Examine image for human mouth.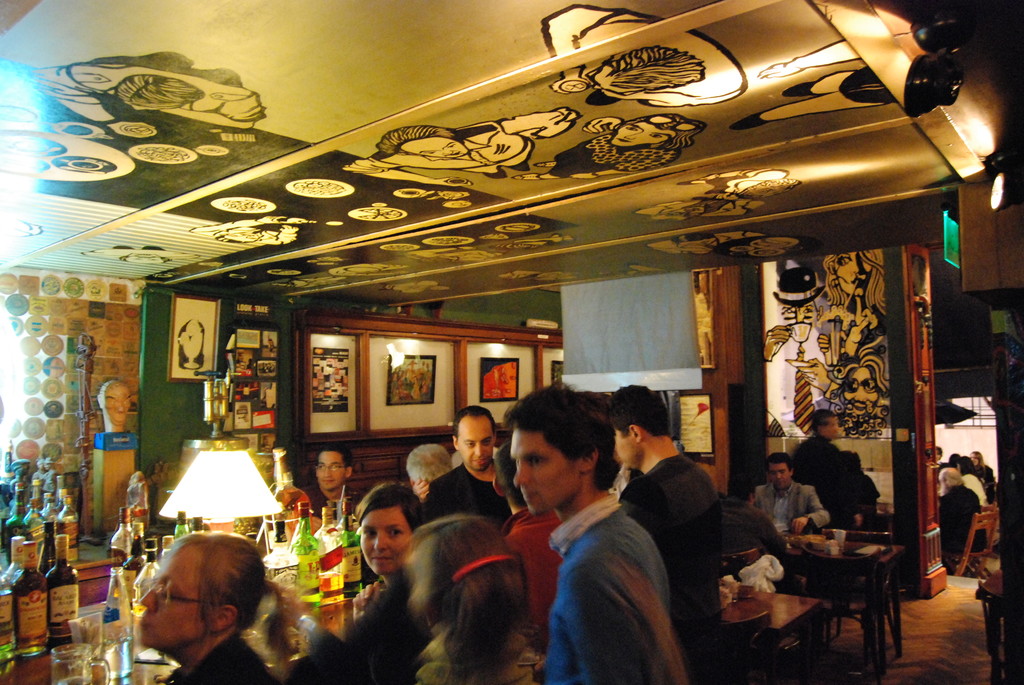
Examination result: (473, 462, 484, 464).
